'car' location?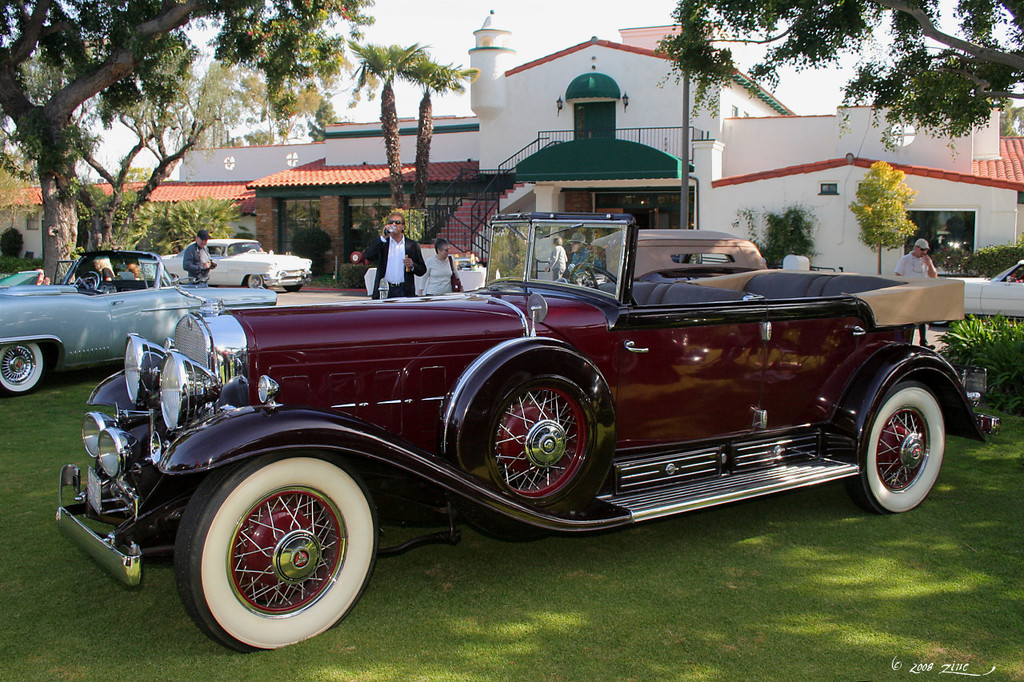
l=956, t=260, r=1023, b=319
